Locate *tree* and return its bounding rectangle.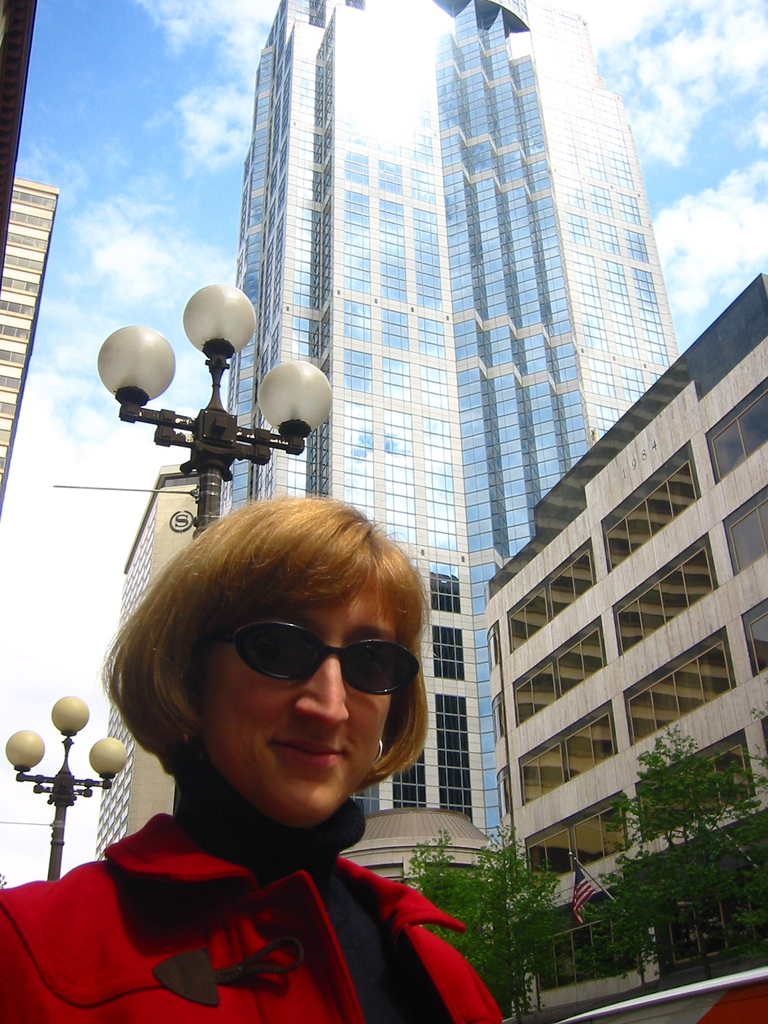
[392,829,589,1022].
